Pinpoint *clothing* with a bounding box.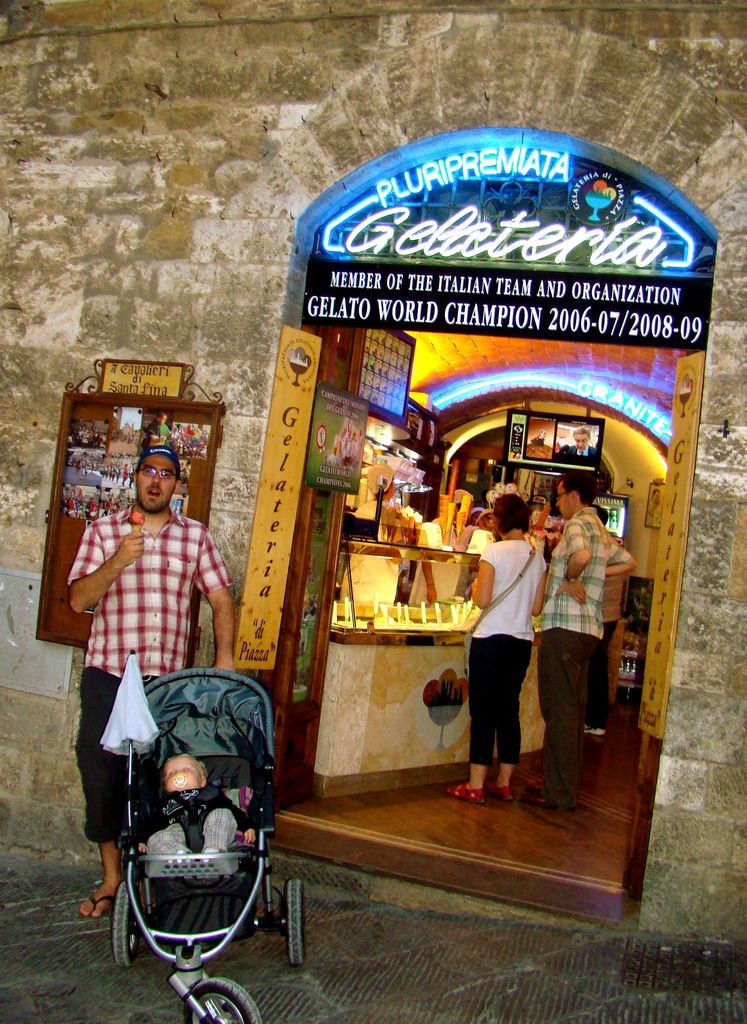
crop(563, 445, 595, 455).
